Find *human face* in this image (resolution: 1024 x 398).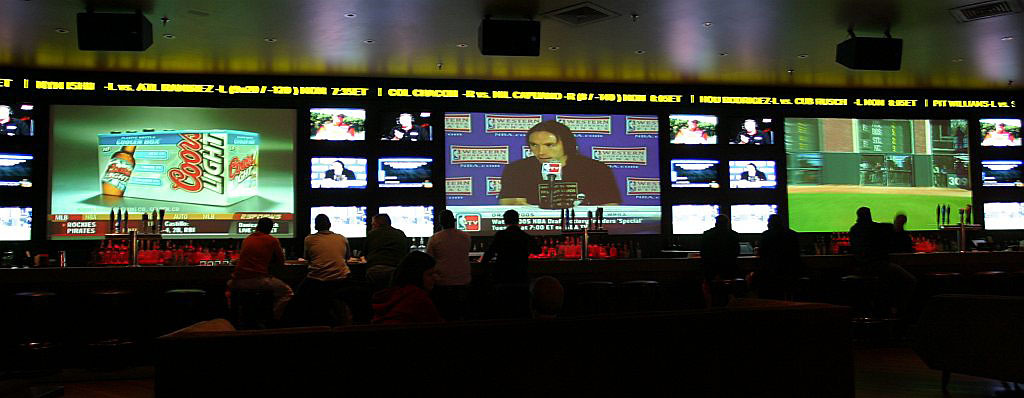
l=532, t=126, r=565, b=164.
